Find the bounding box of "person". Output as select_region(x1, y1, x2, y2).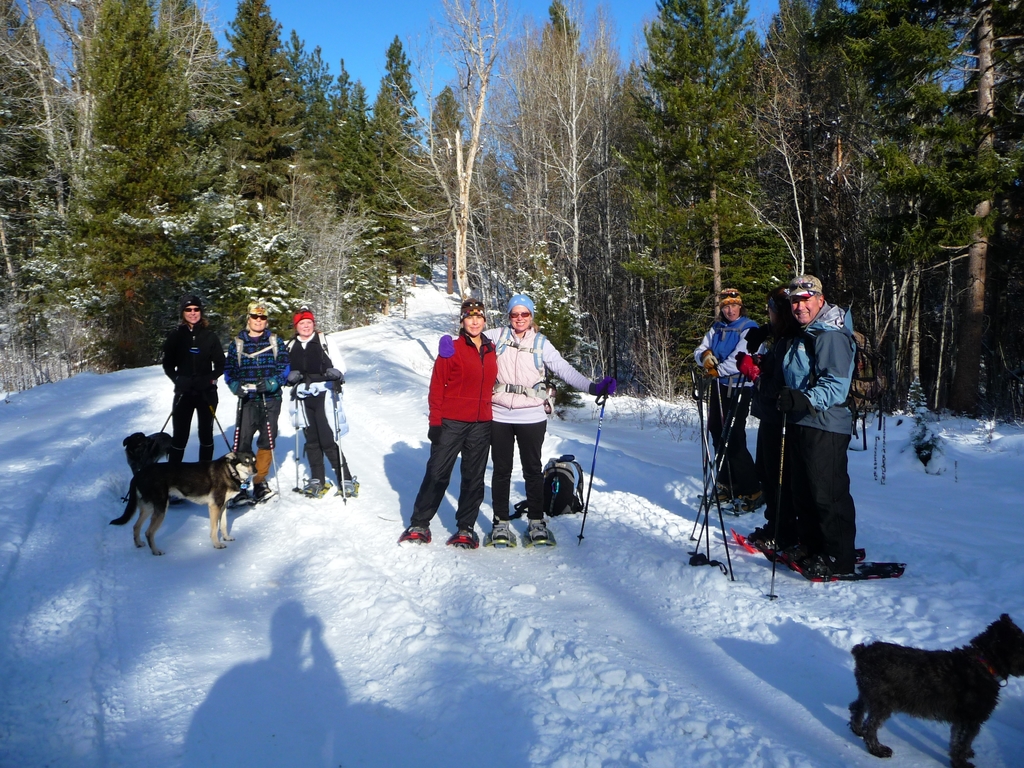
select_region(394, 291, 495, 548).
